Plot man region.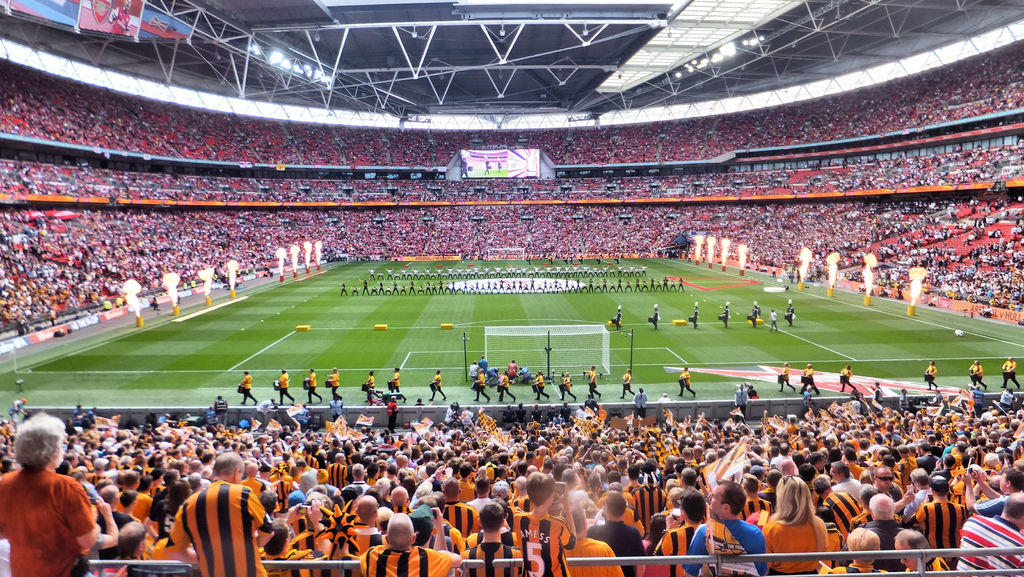
Plotted at [left=621, top=368, right=635, bottom=402].
